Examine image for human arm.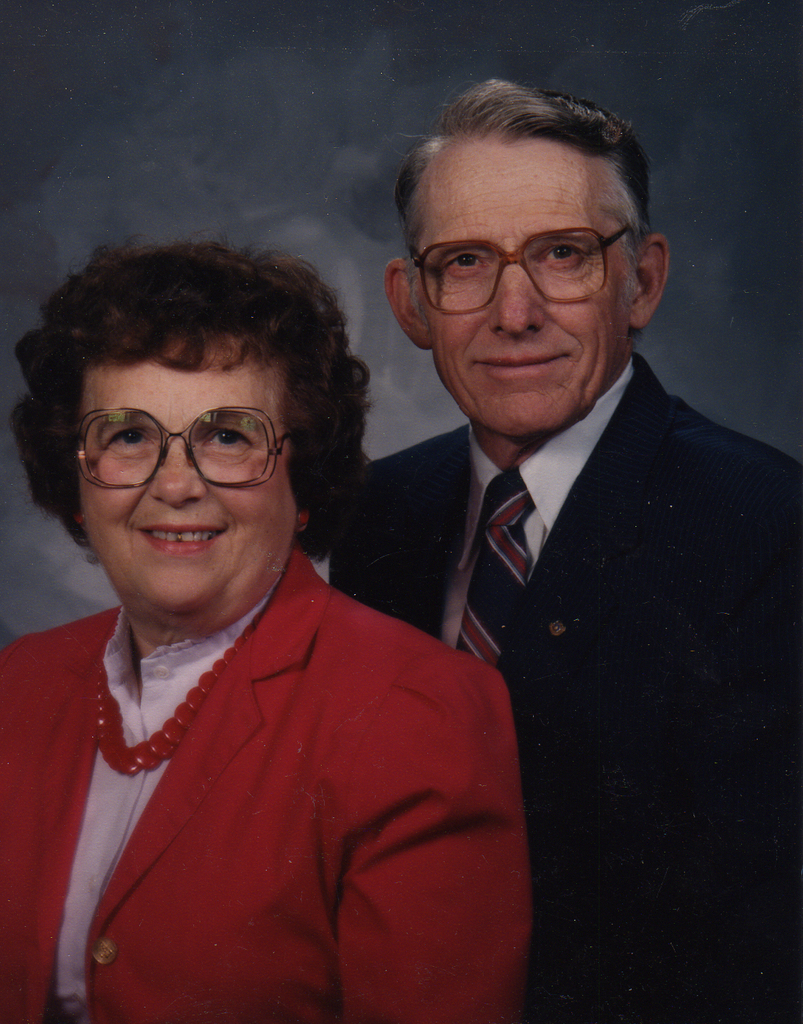
Examination result: locate(329, 651, 536, 1023).
